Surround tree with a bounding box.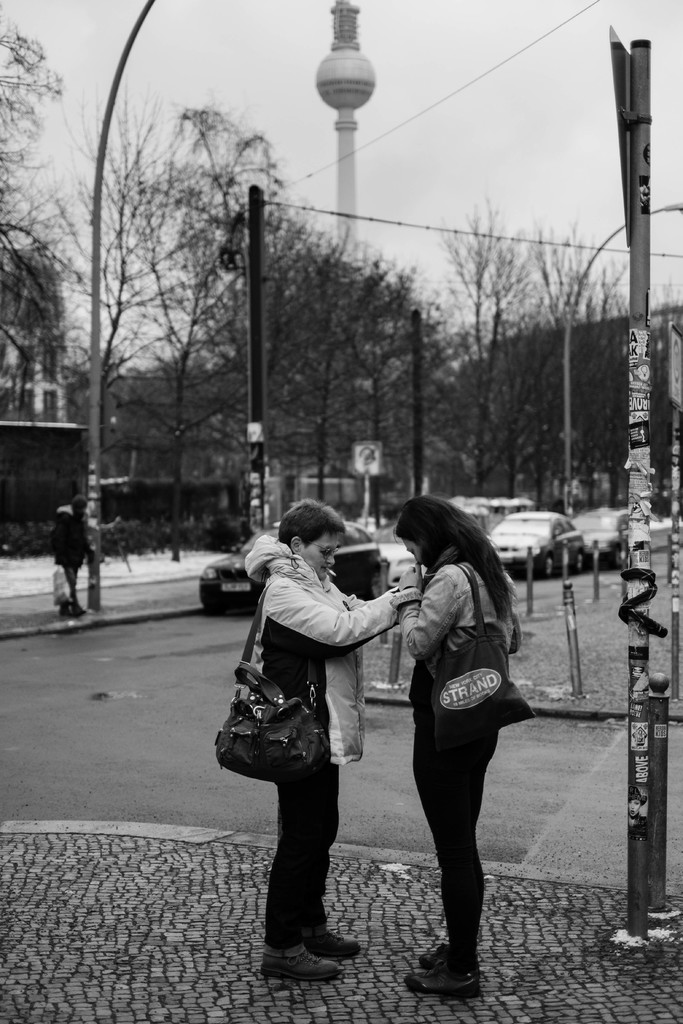
rect(23, 66, 192, 563).
